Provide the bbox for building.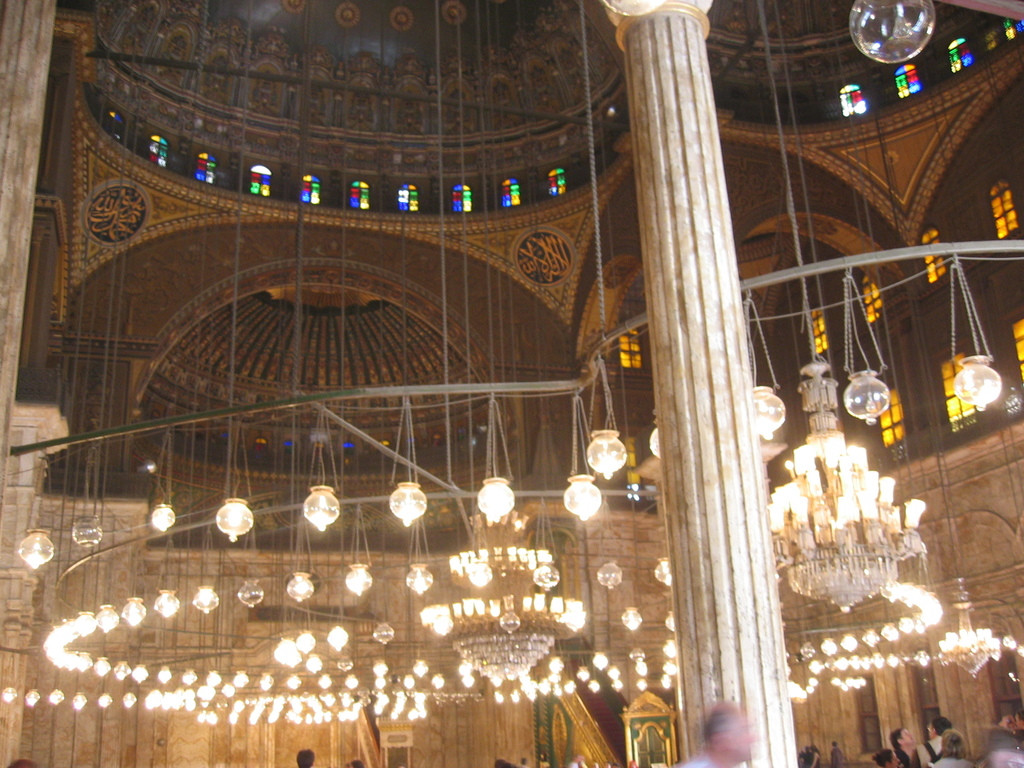
0,0,1023,767.
